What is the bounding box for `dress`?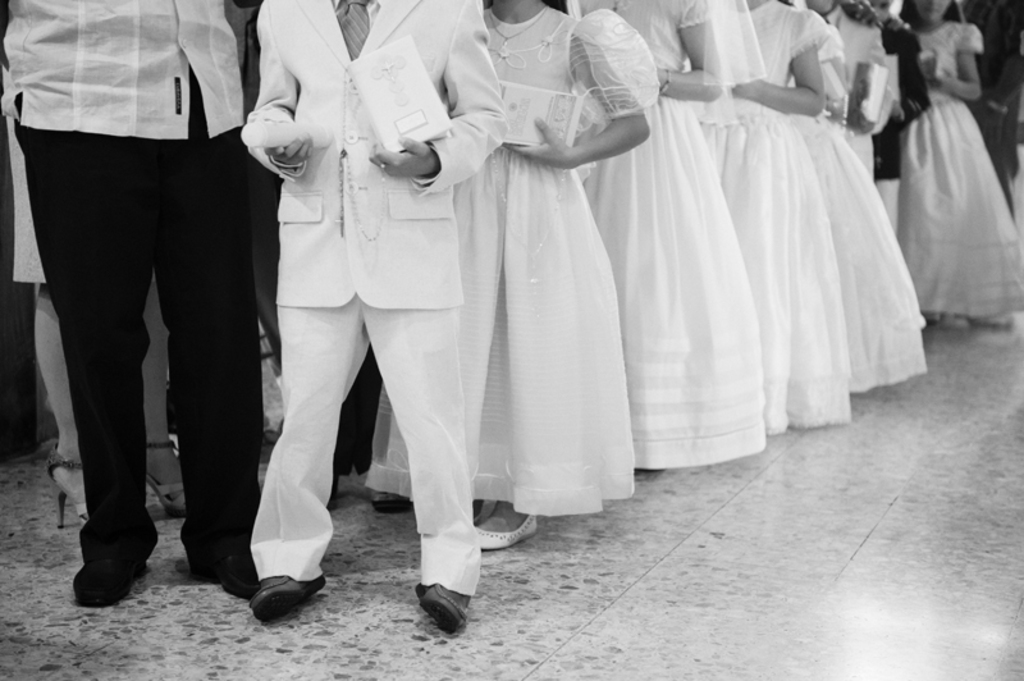
bbox(695, 0, 849, 431).
